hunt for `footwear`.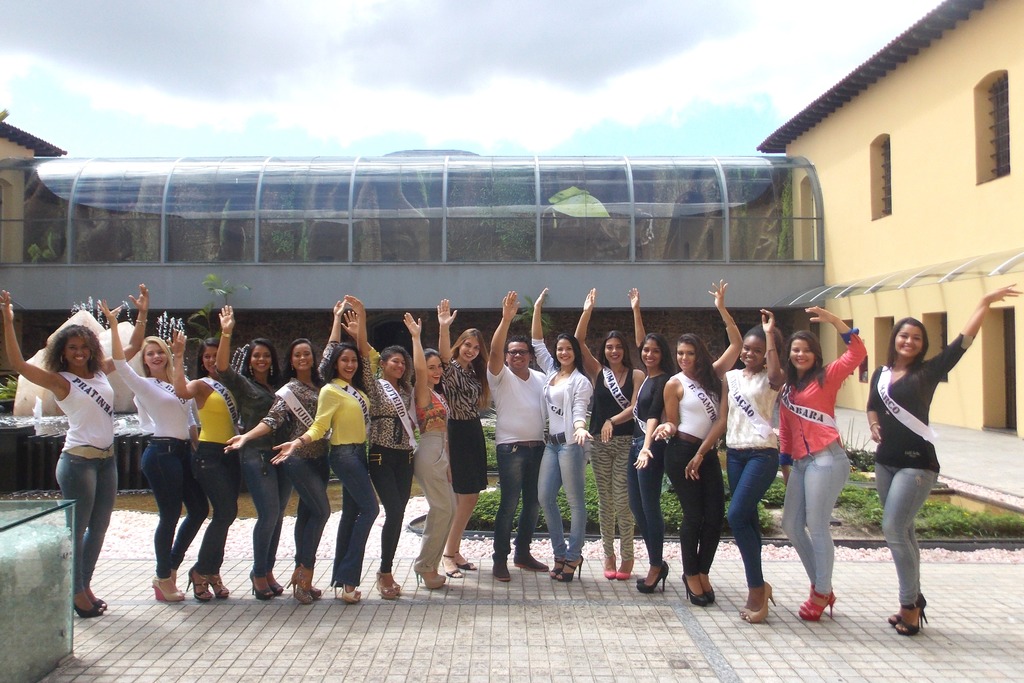
Hunted down at pyautogui.locateOnScreen(415, 568, 442, 588).
